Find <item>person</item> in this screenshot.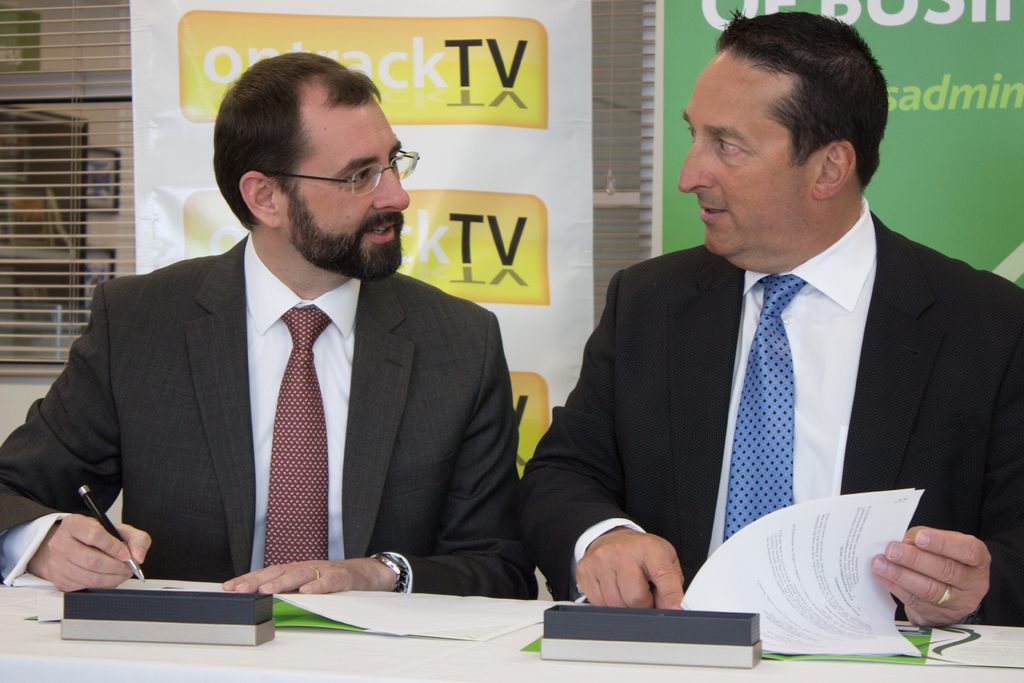
The bounding box for <item>person</item> is detection(0, 51, 535, 598).
